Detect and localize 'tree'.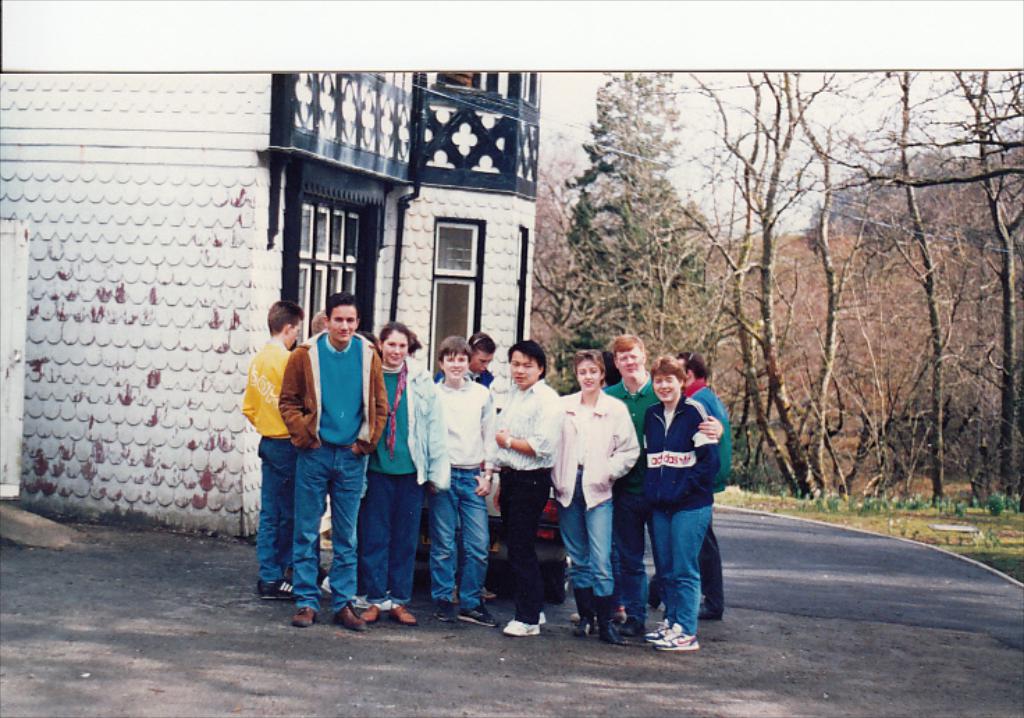
Localized at Rect(541, 61, 762, 401).
